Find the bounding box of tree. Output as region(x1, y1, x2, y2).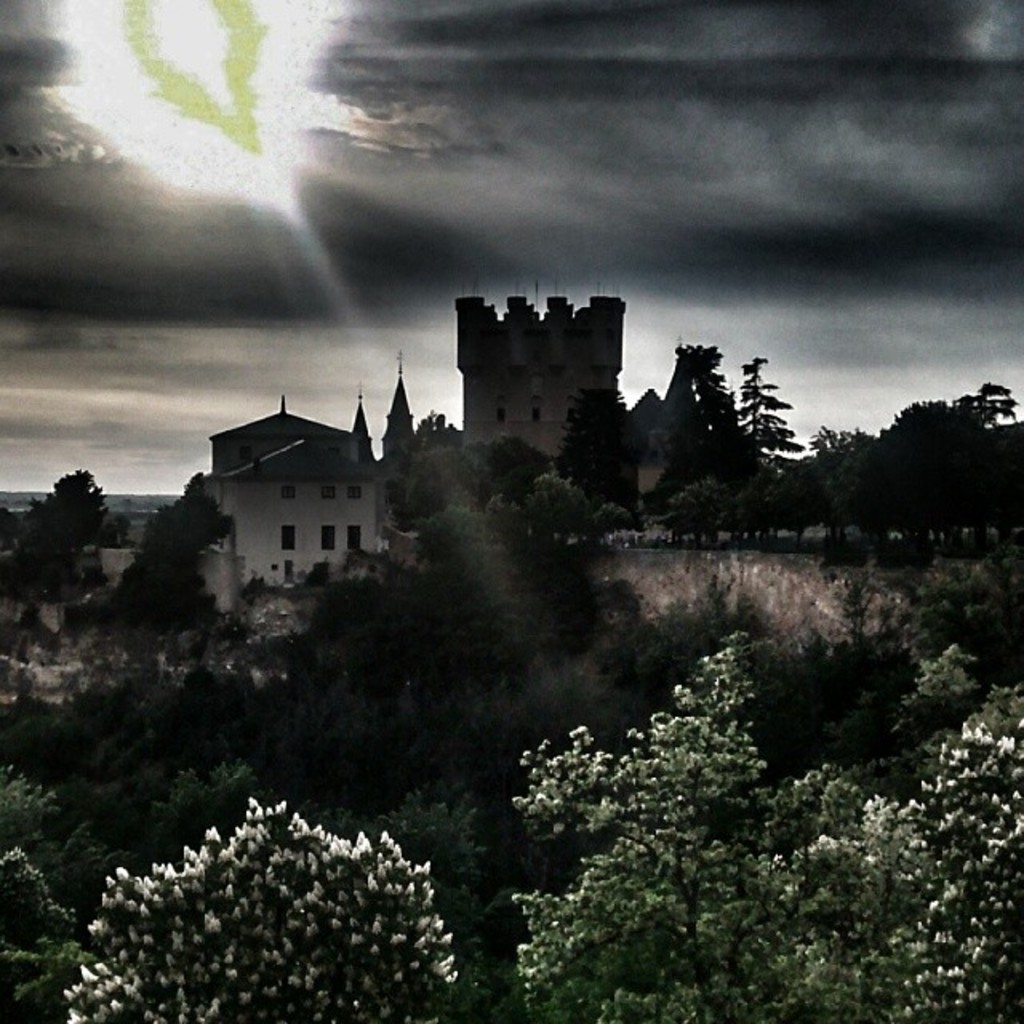
region(586, 499, 632, 541).
